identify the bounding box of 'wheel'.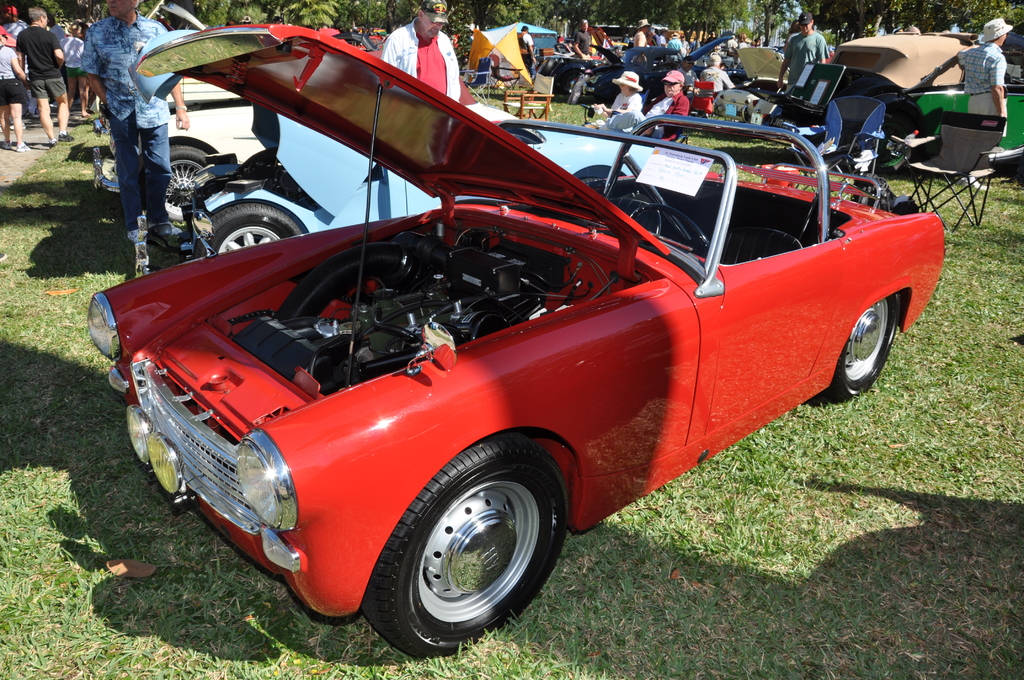
{"left": 170, "top": 143, "right": 210, "bottom": 213}.
